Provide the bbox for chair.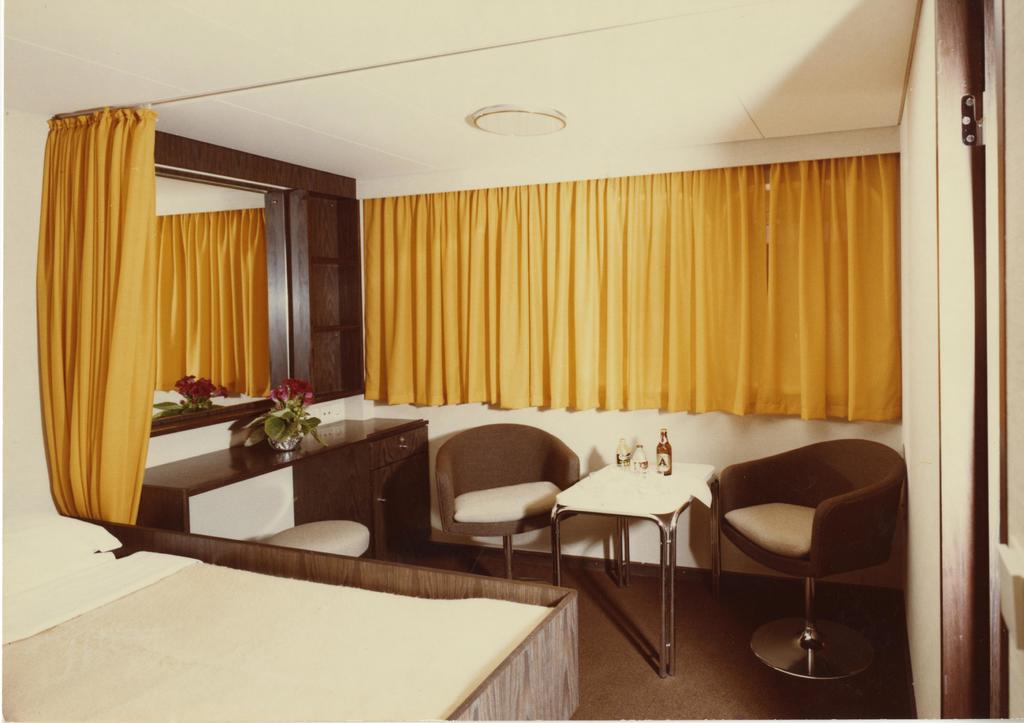
select_region(703, 417, 913, 704).
